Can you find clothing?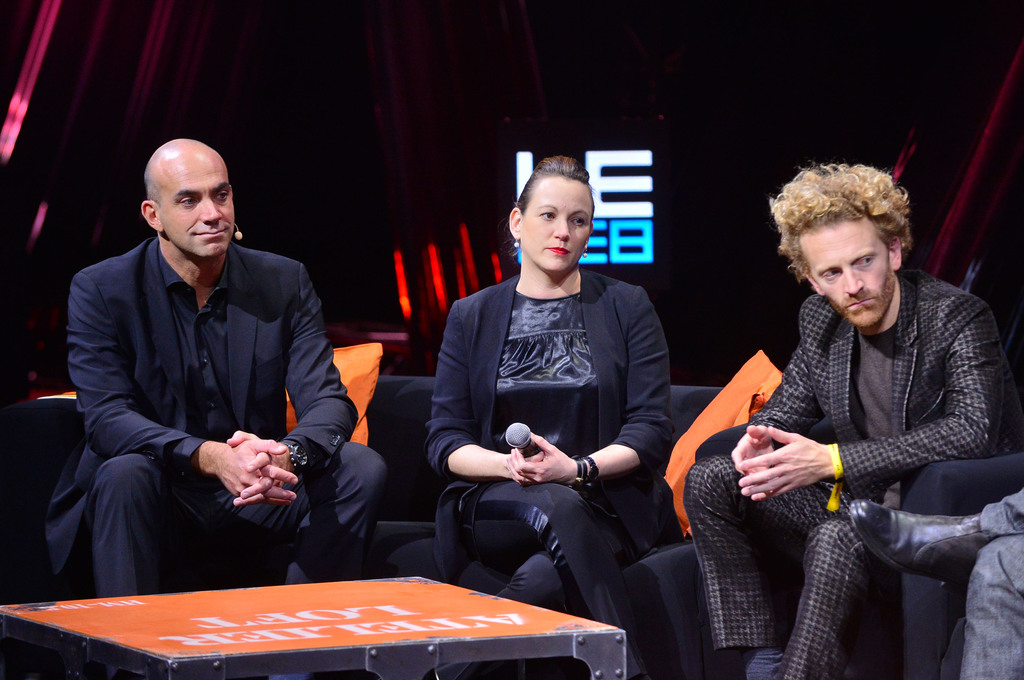
Yes, bounding box: [45,221,386,679].
